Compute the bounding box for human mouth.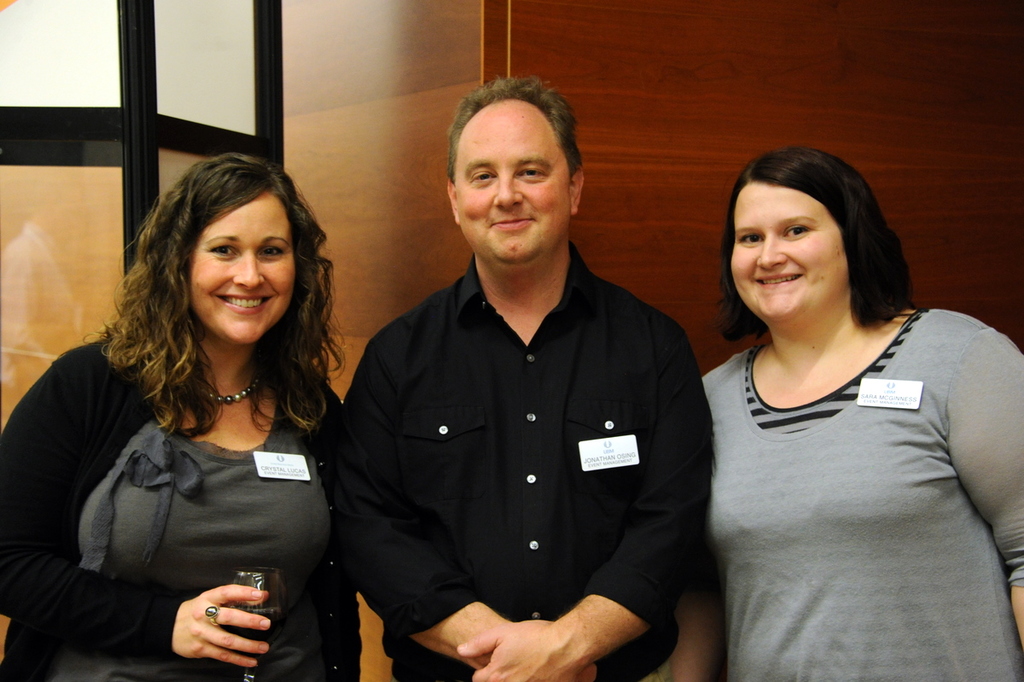
<box>758,272,803,296</box>.
